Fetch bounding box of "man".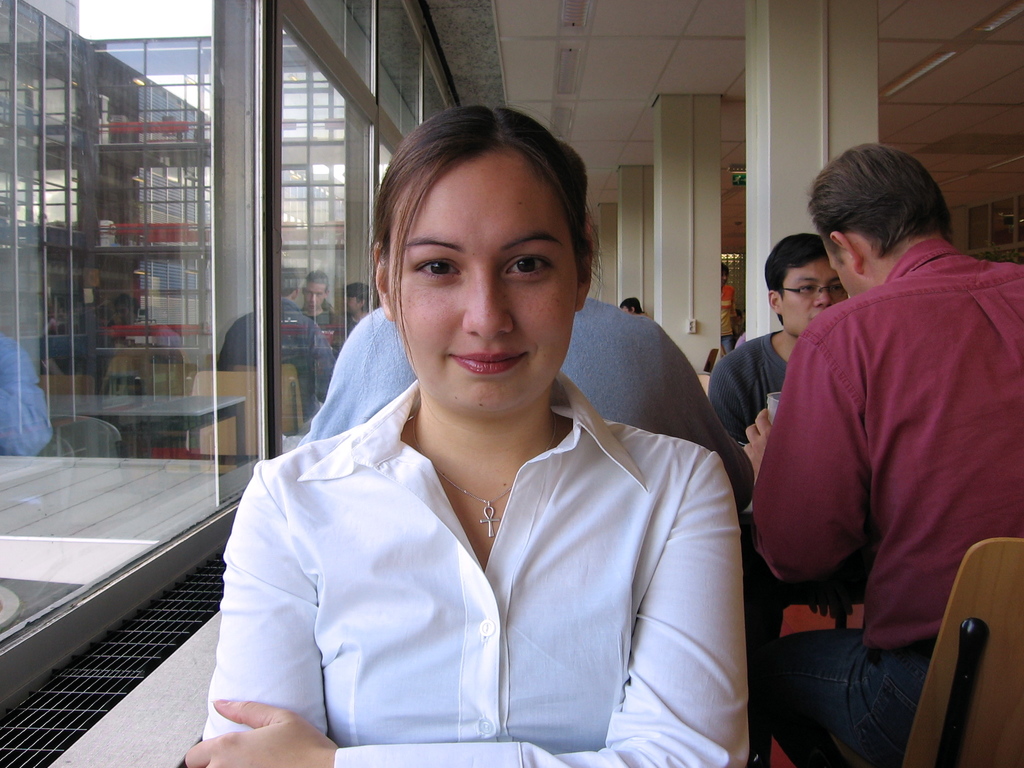
Bbox: 719:260:737:351.
